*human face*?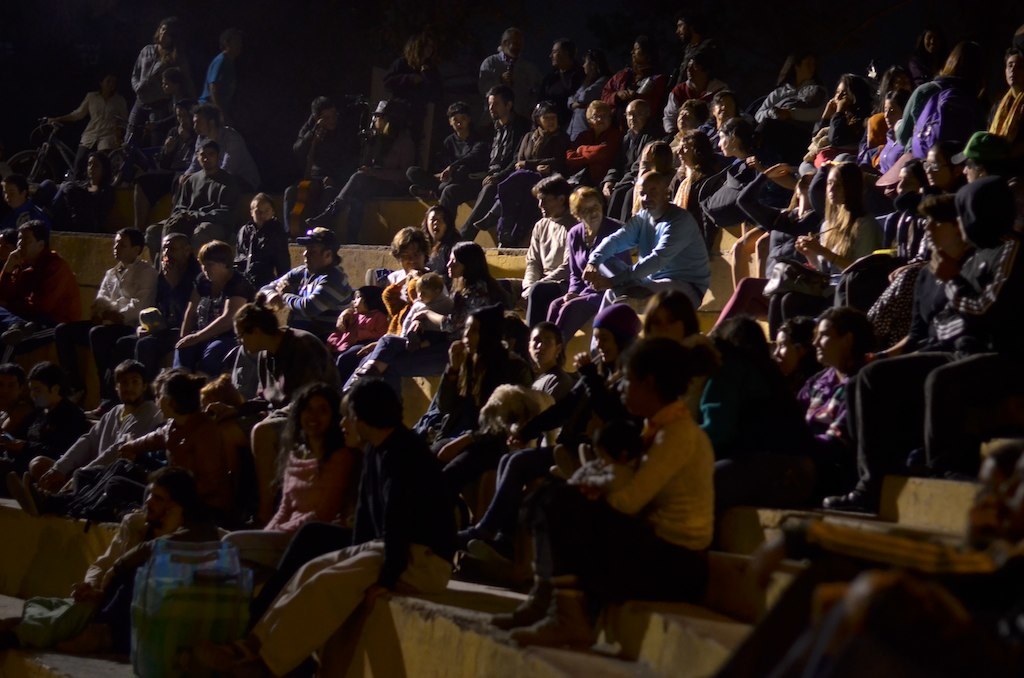
(679, 112, 691, 128)
